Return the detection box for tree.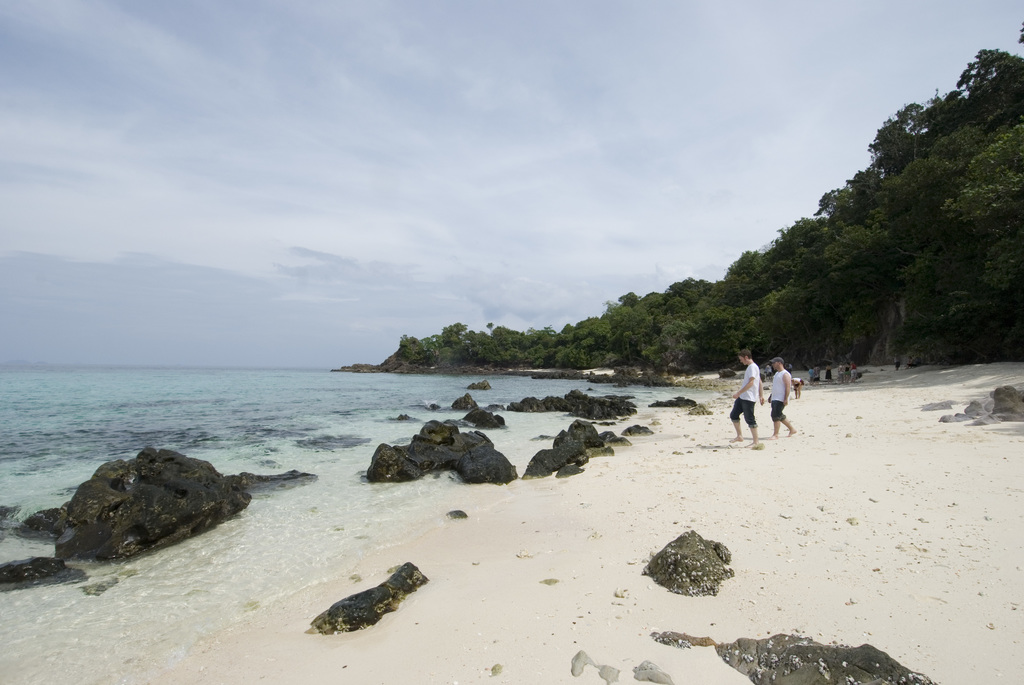
<region>582, 286, 681, 372</region>.
